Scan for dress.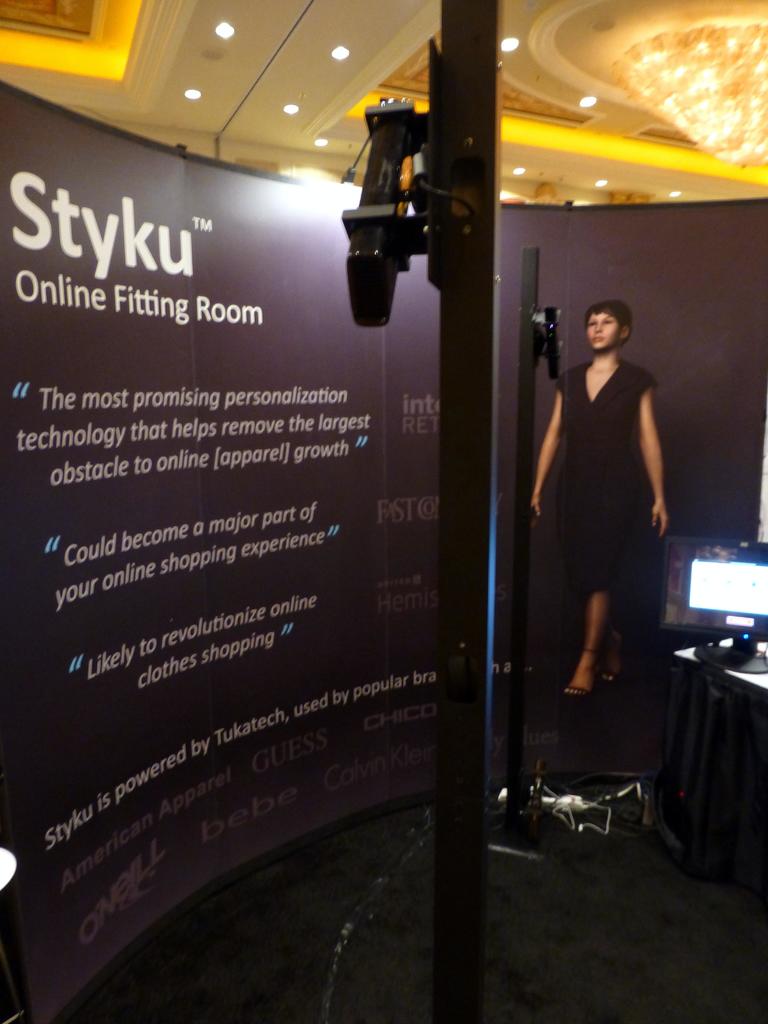
Scan result: <bbox>556, 364, 664, 600</bbox>.
